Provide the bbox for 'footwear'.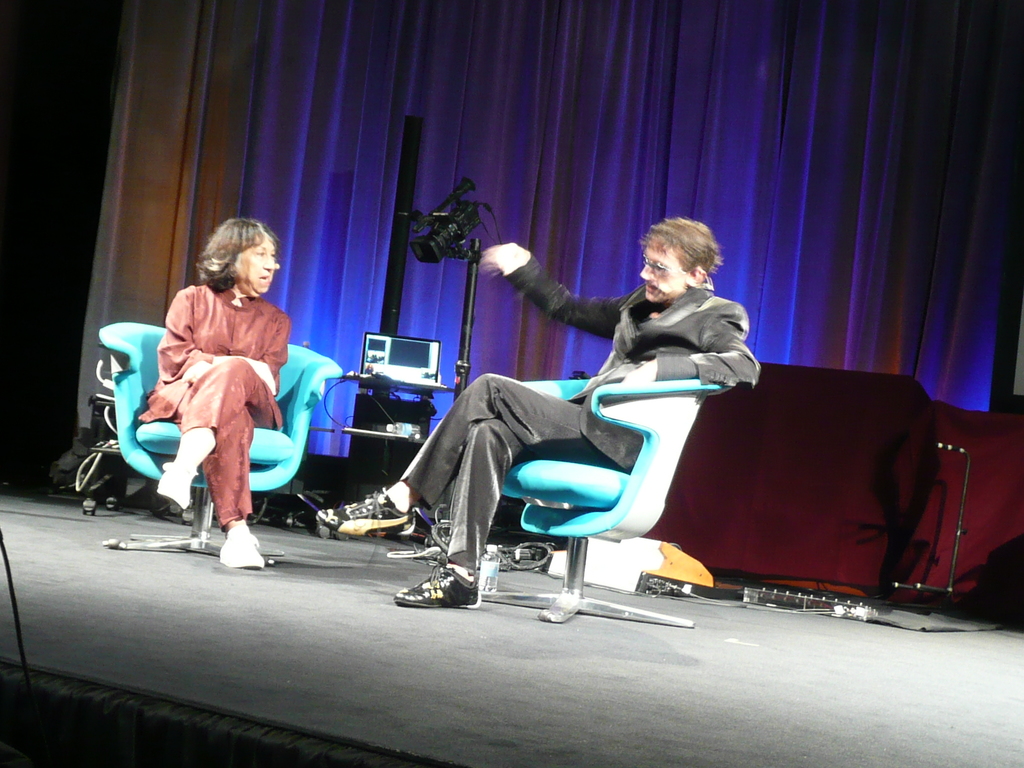
rect(221, 524, 266, 570).
